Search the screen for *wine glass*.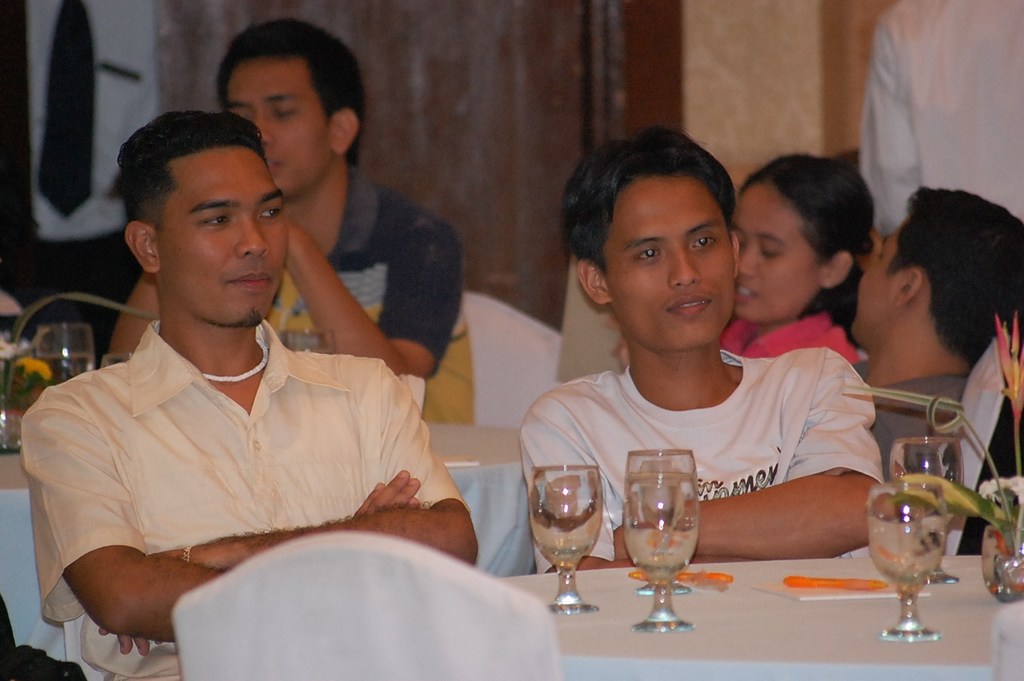
Found at region(95, 352, 136, 375).
